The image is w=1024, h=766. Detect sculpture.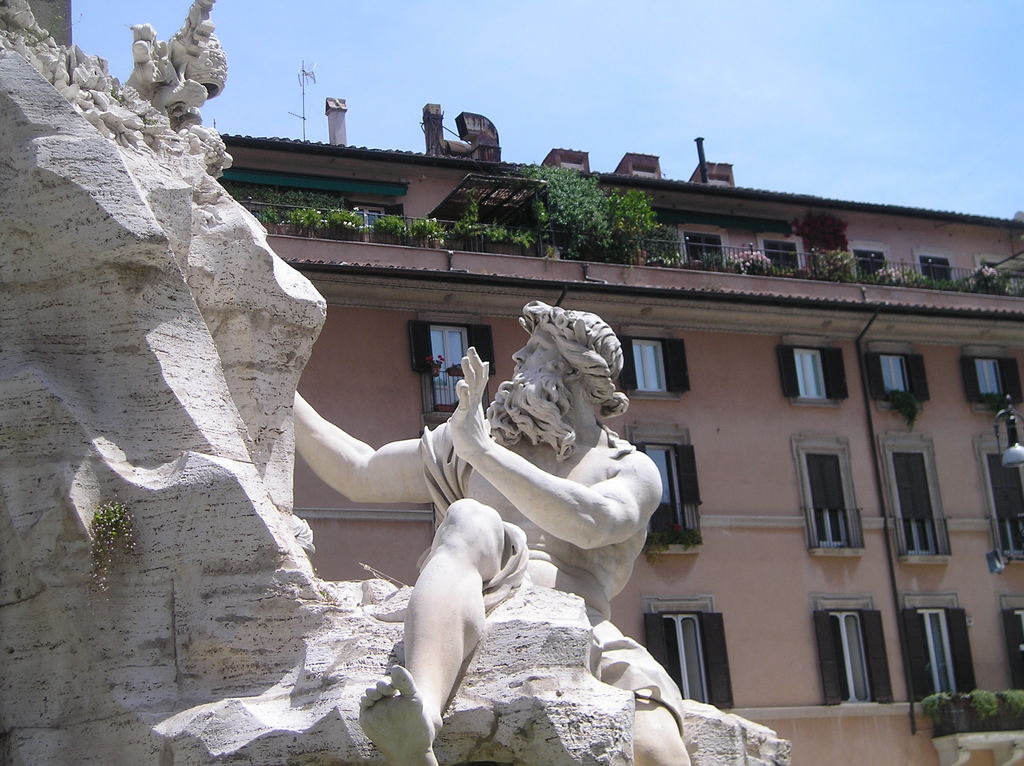
Detection: 129:0:233:187.
